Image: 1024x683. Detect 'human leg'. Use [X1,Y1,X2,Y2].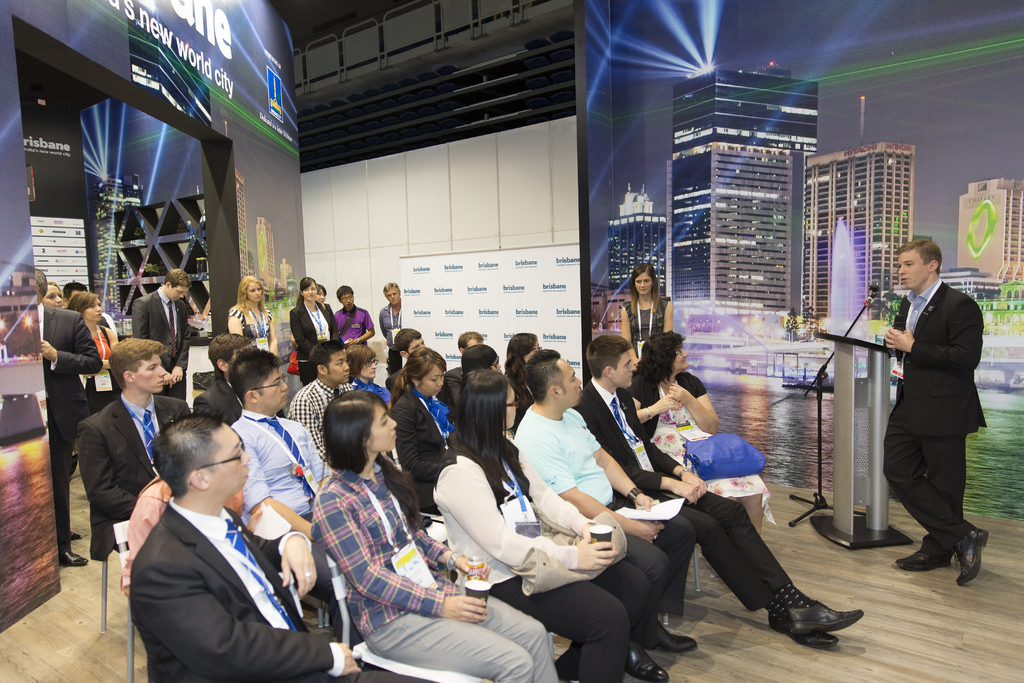
[45,428,95,564].
